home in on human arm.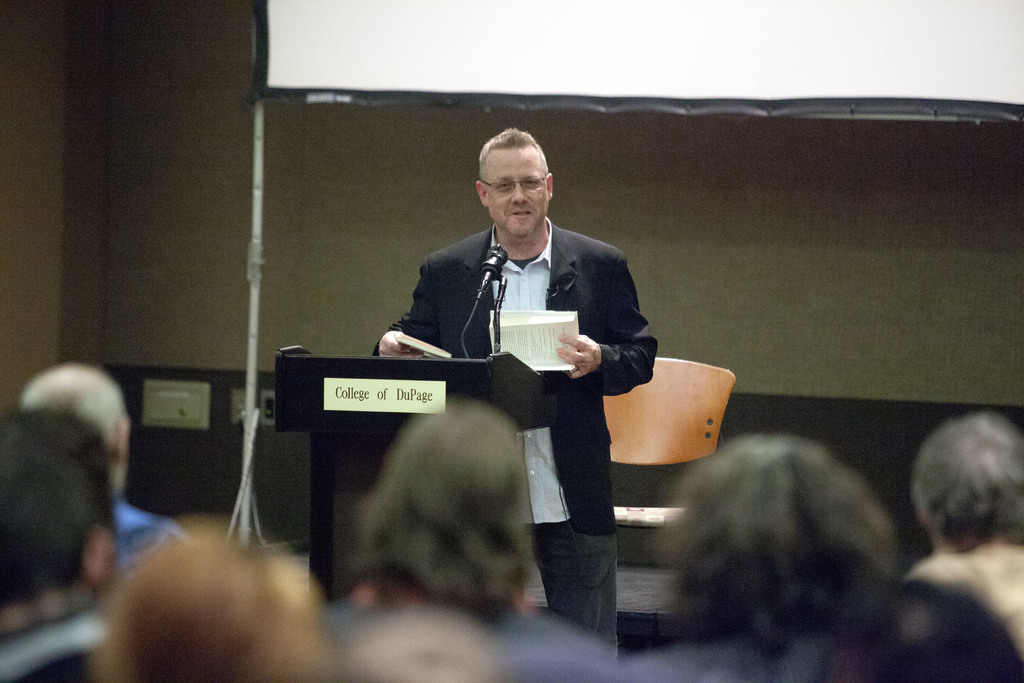
Homed in at [553,247,669,395].
